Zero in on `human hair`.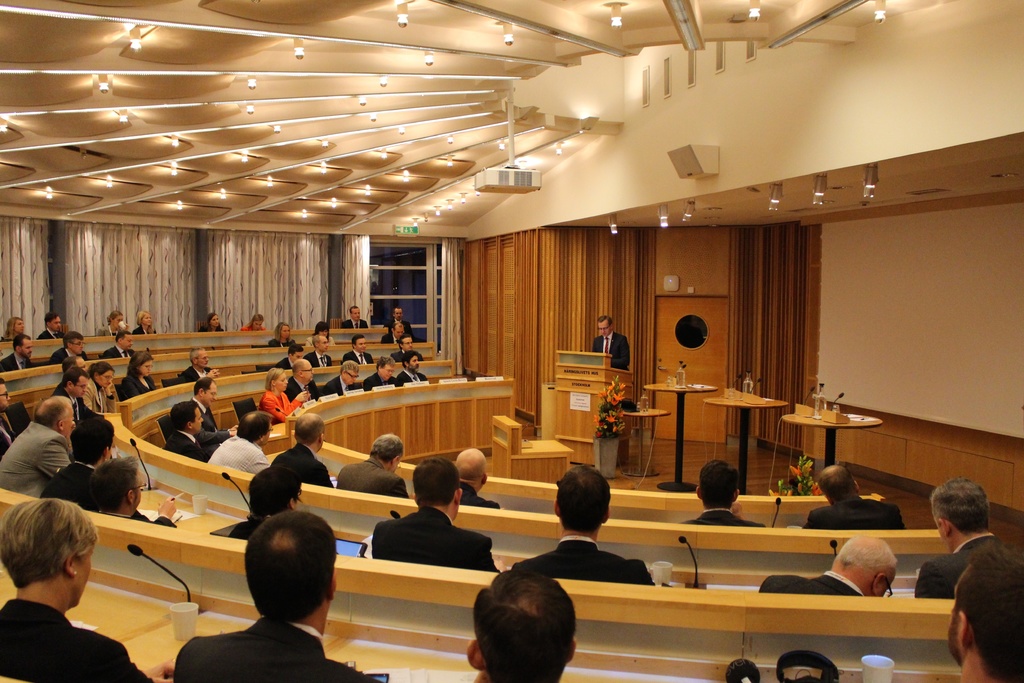
Zeroed in: Rect(470, 580, 589, 680).
